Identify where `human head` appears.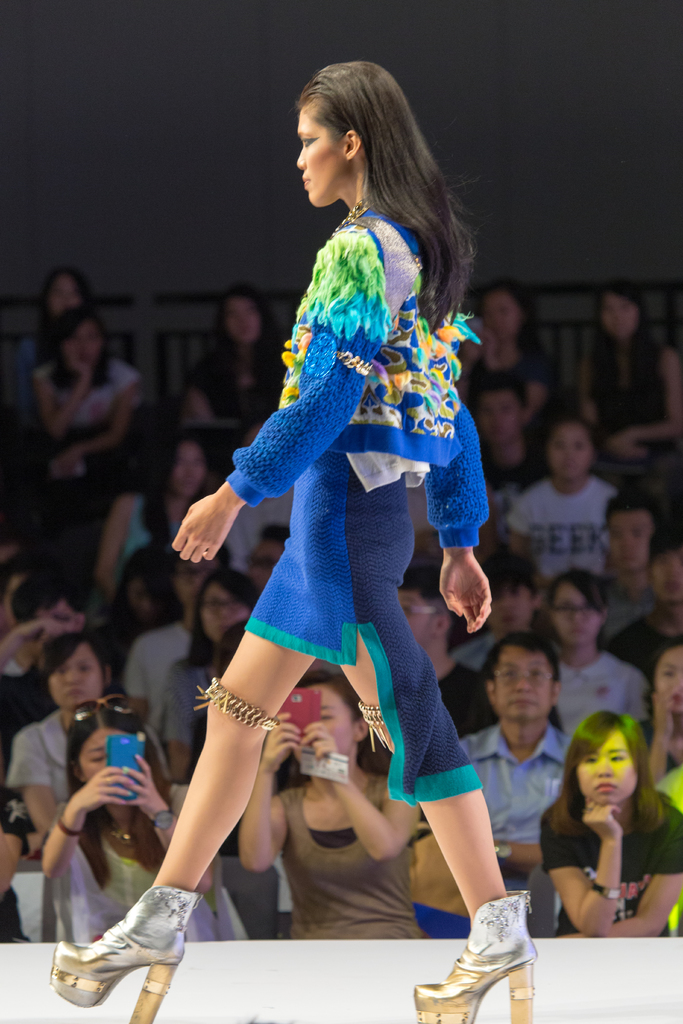
Appears at <box>542,413,595,478</box>.
